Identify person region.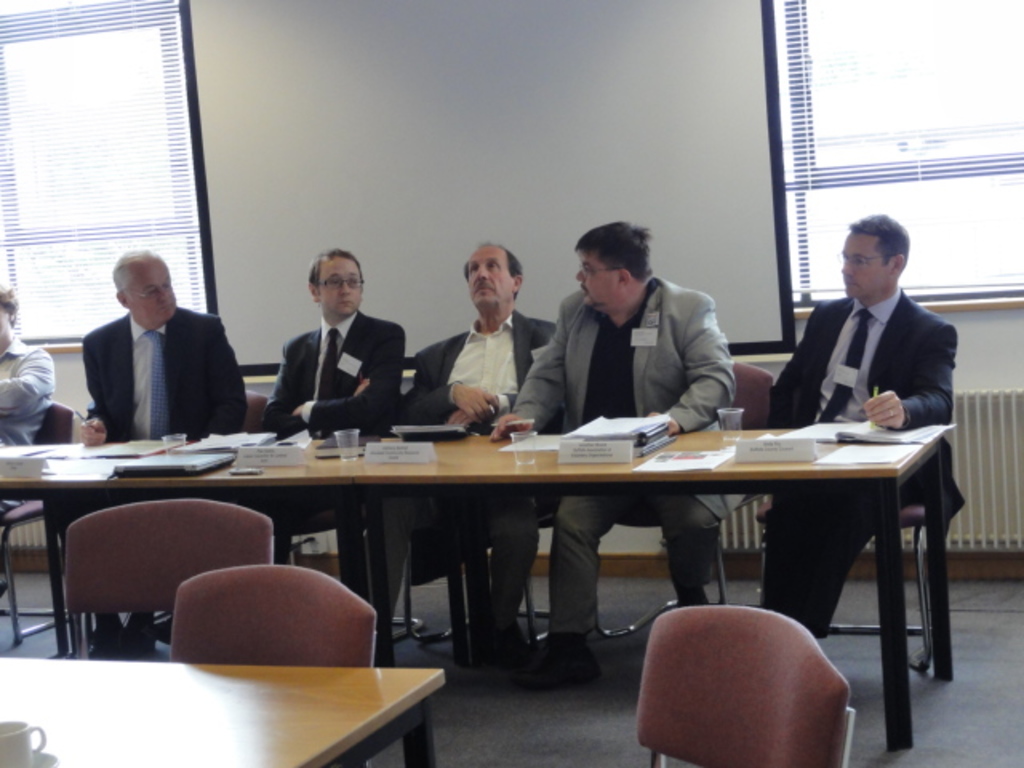
Region: (757, 218, 957, 642).
